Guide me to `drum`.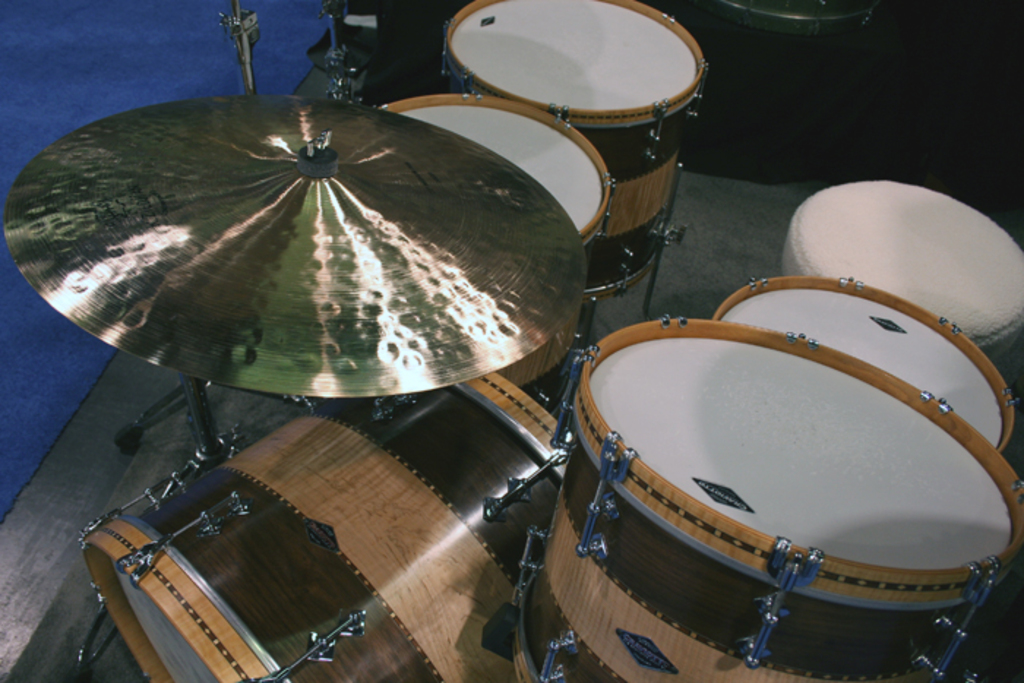
Guidance: pyautogui.locateOnScreen(78, 370, 562, 682).
